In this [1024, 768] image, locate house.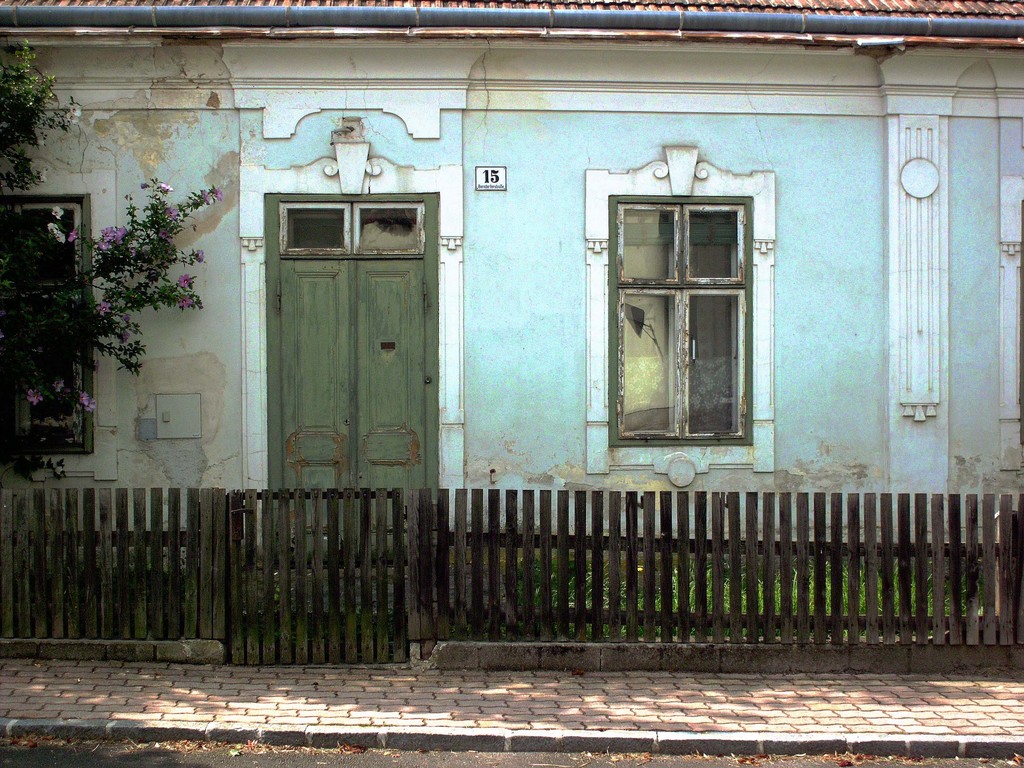
Bounding box: box=[0, 0, 1023, 644].
